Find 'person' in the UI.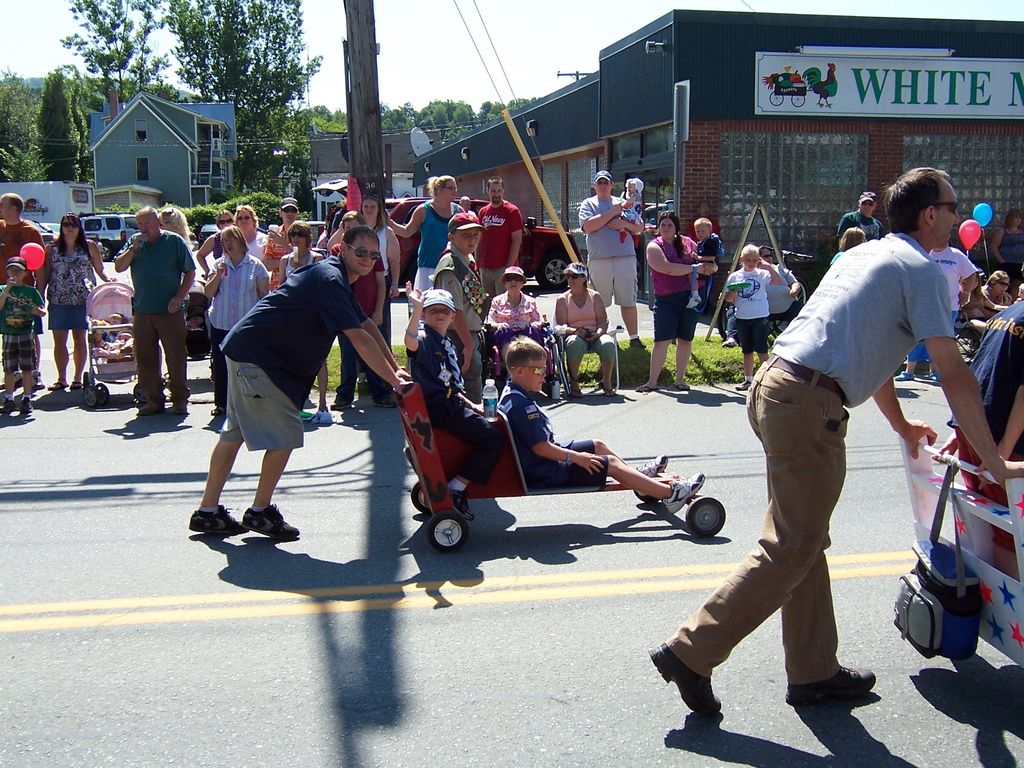
UI element at rect(110, 193, 186, 419).
